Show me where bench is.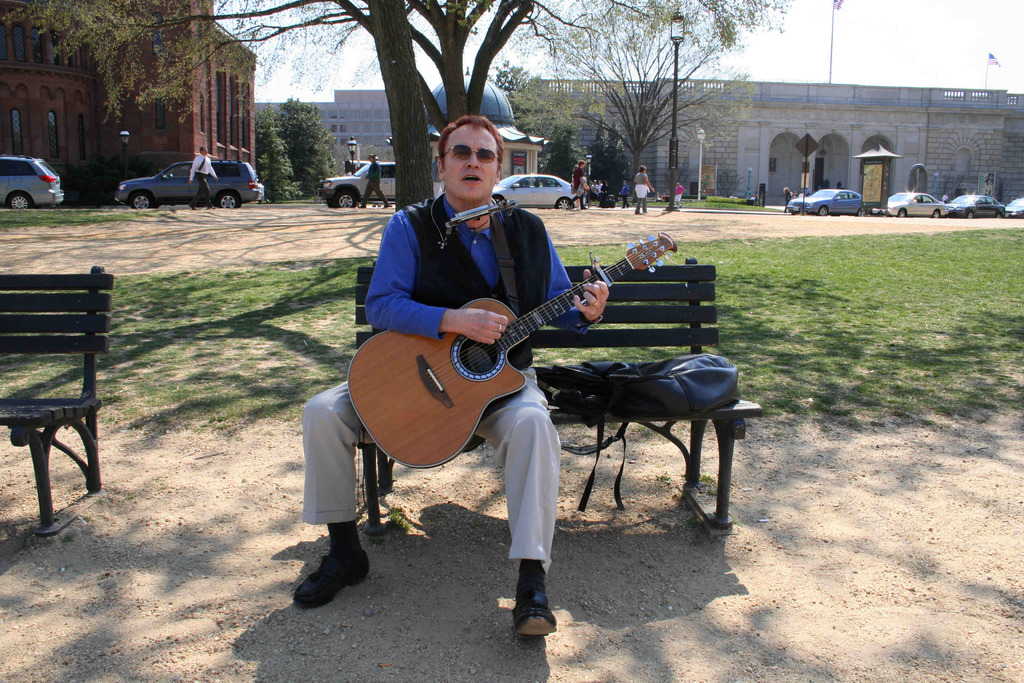
bench is at <box>352,254,763,542</box>.
